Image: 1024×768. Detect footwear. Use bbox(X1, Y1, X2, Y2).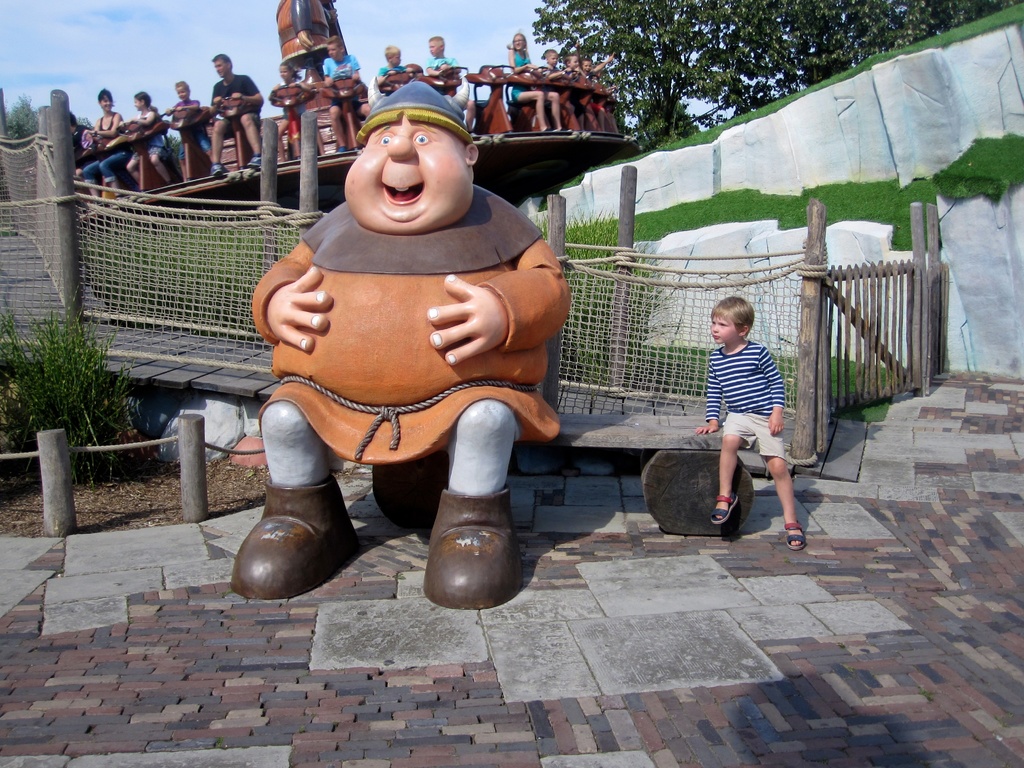
bbox(417, 490, 513, 622).
